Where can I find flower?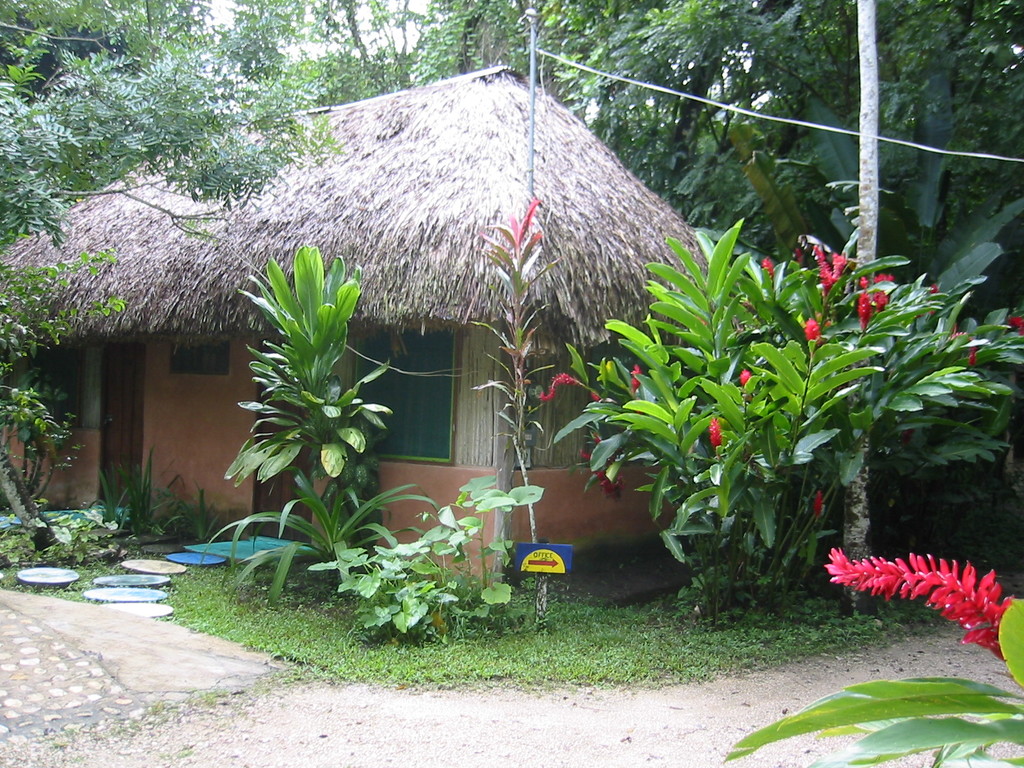
You can find it at [706,419,719,457].
